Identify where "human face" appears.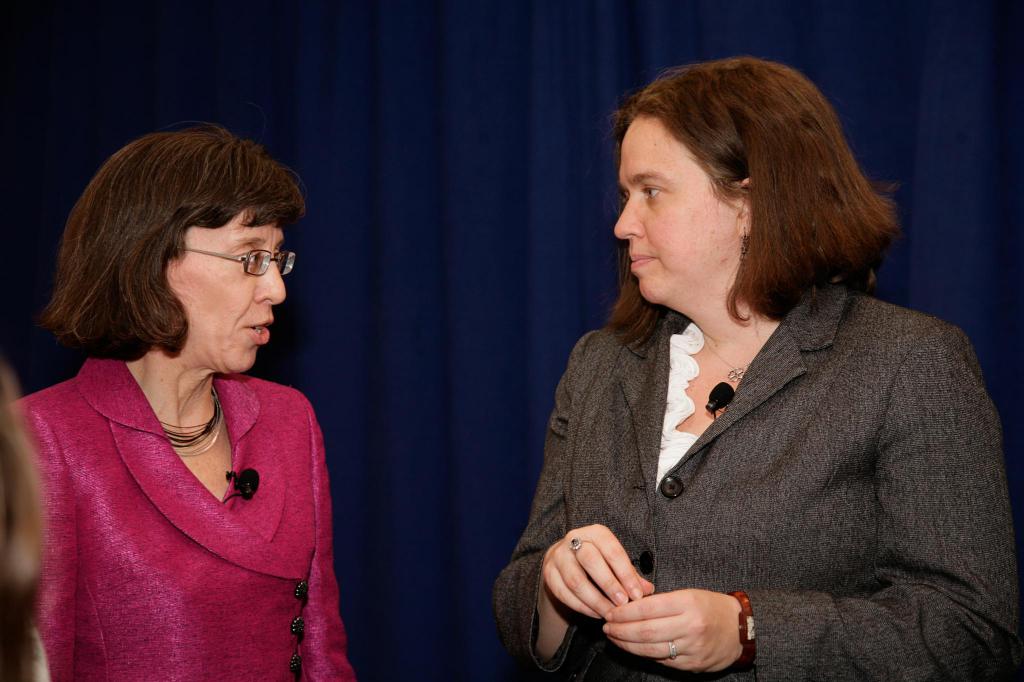
Appears at (x1=164, y1=216, x2=296, y2=371).
